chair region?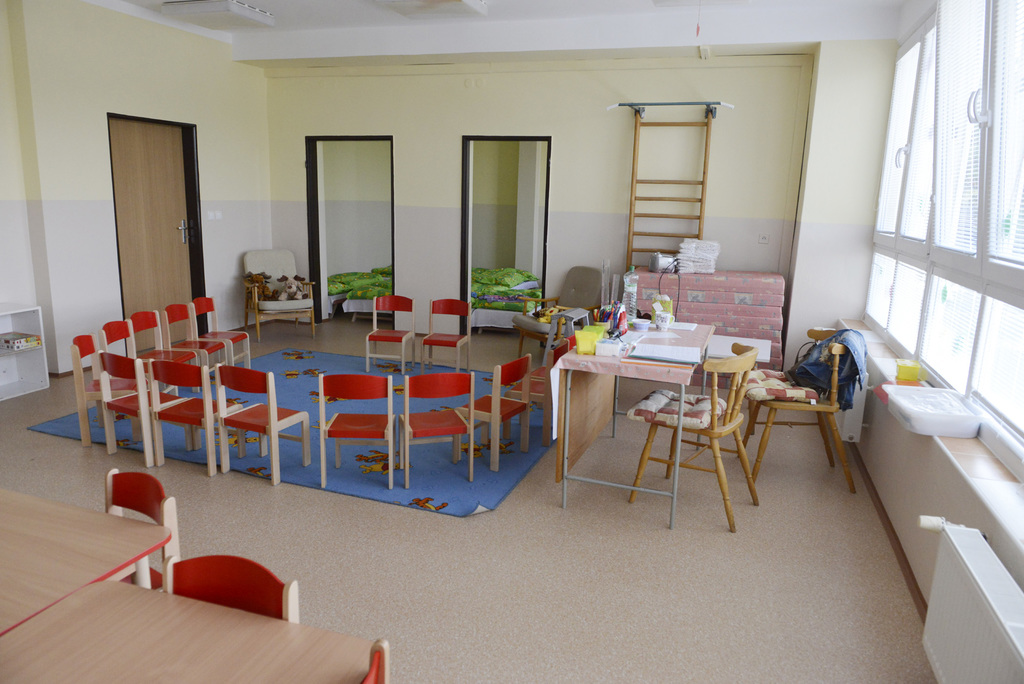
[x1=145, y1=359, x2=246, y2=473]
